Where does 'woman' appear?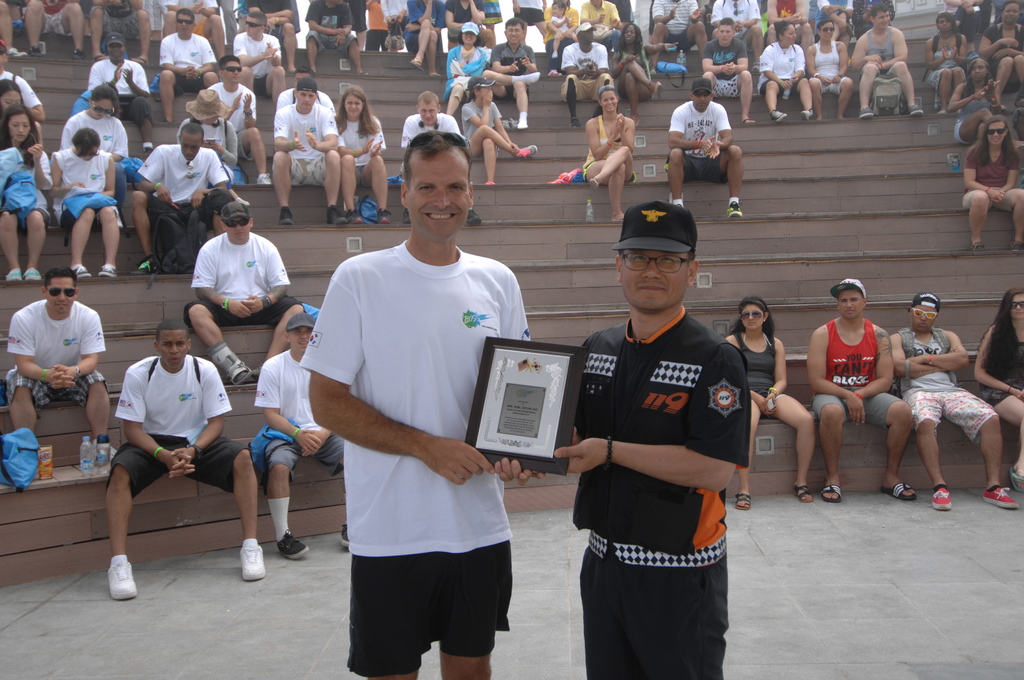
Appears at bbox(806, 20, 856, 123).
